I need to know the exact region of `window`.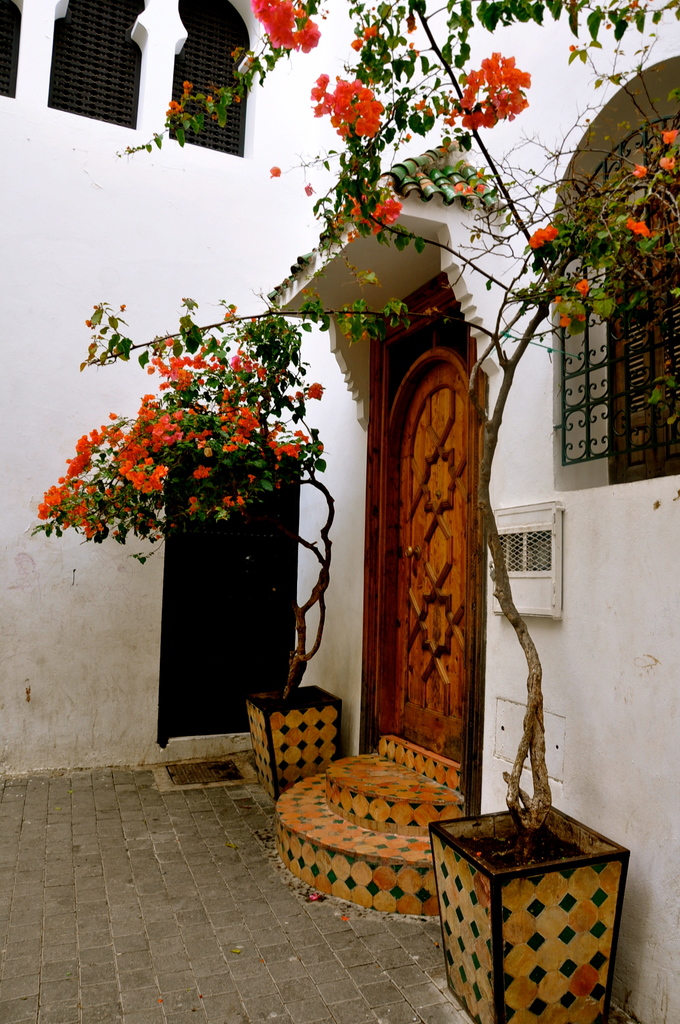
Region: <region>32, 13, 149, 124</region>.
